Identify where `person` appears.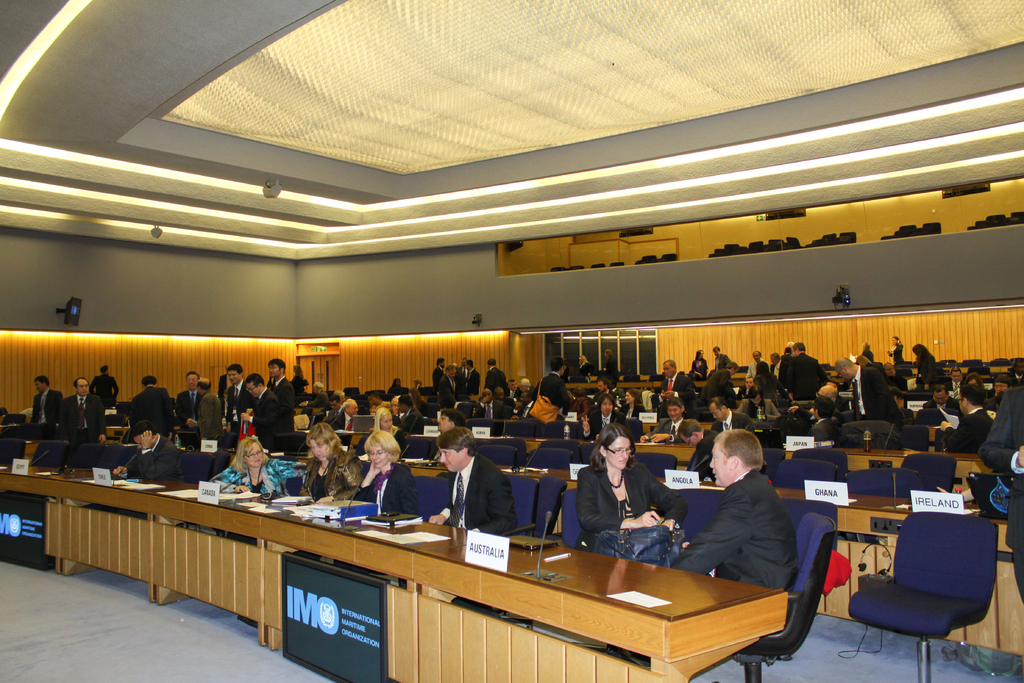
Appears at l=781, t=338, r=829, b=399.
